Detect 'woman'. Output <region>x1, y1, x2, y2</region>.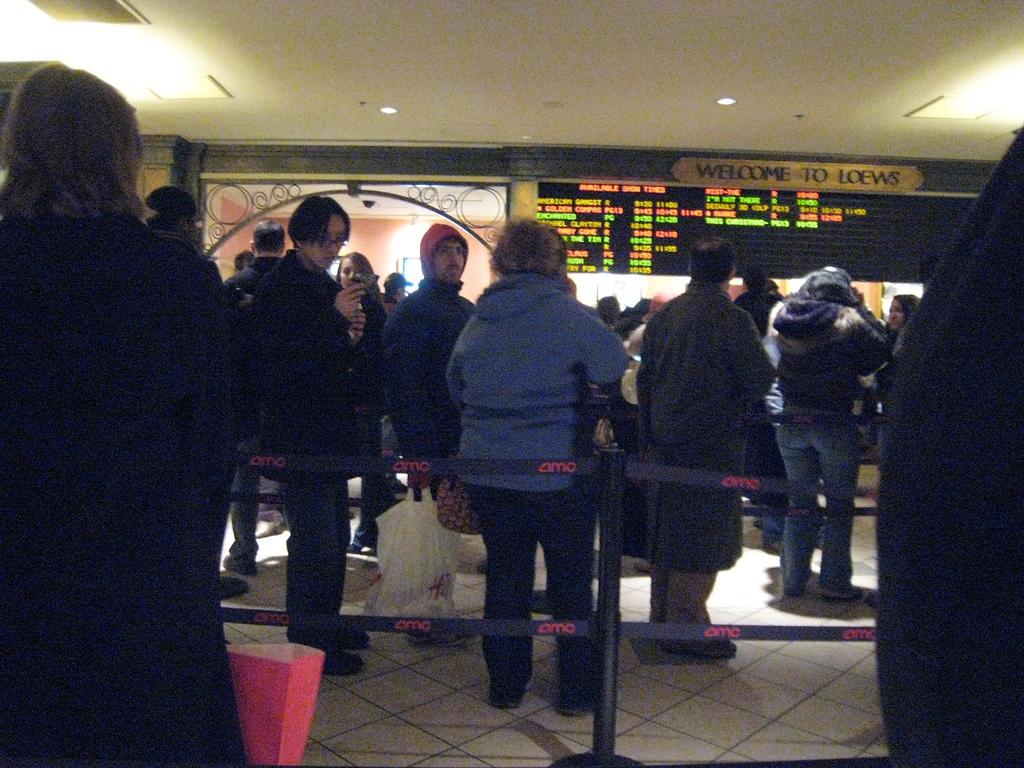
<region>327, 246, 396, 540</region>.
